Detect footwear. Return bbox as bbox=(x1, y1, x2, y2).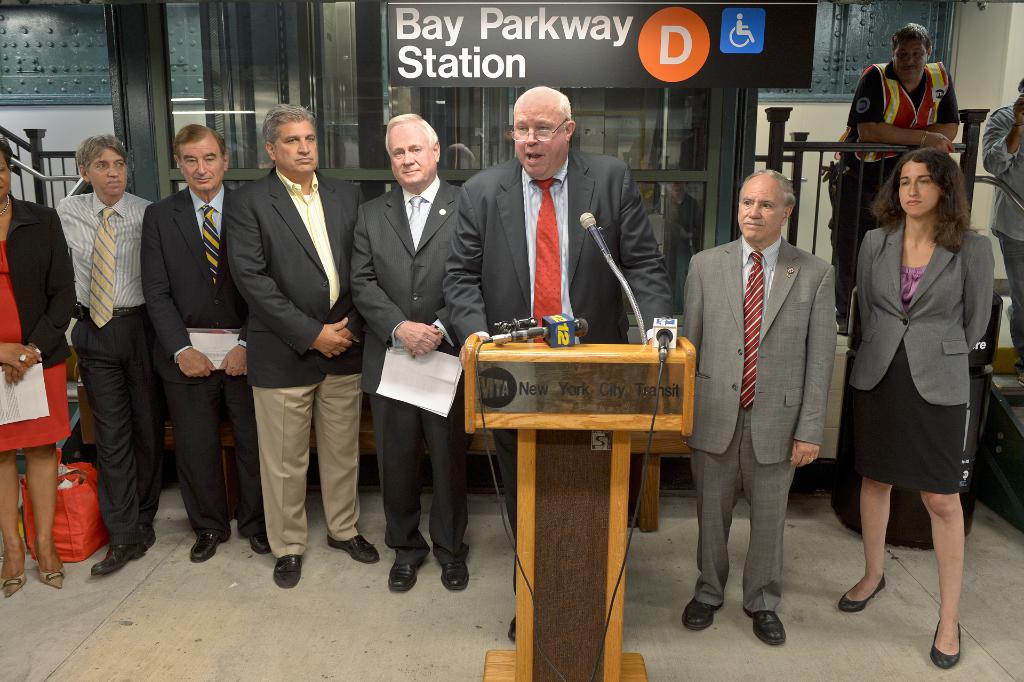
bbox=(0, 571, 23, 596).
